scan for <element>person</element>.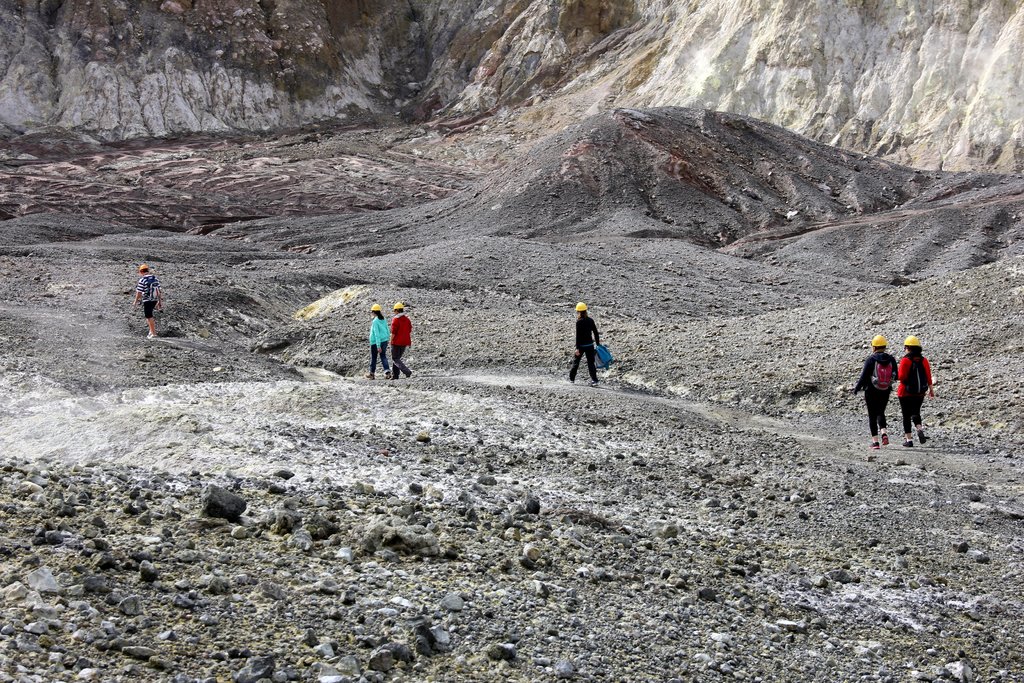
Scan result: bbox=(853, 336, 900, 450).
